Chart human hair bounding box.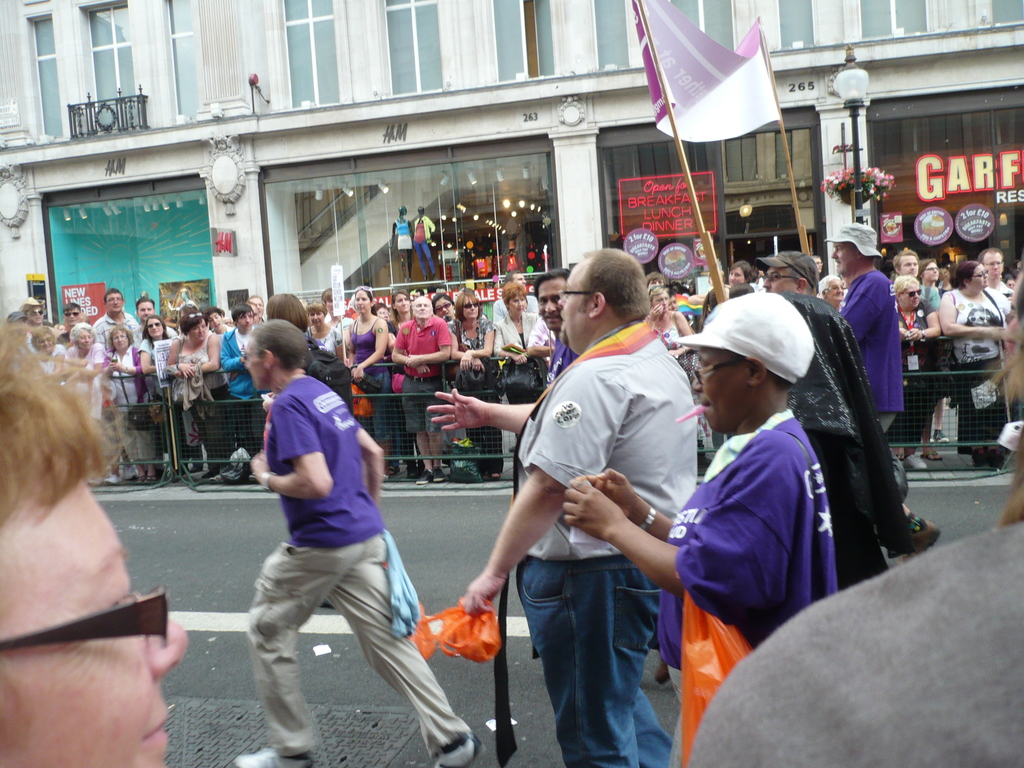
Charted: <box>106,324,136,353</box>.
